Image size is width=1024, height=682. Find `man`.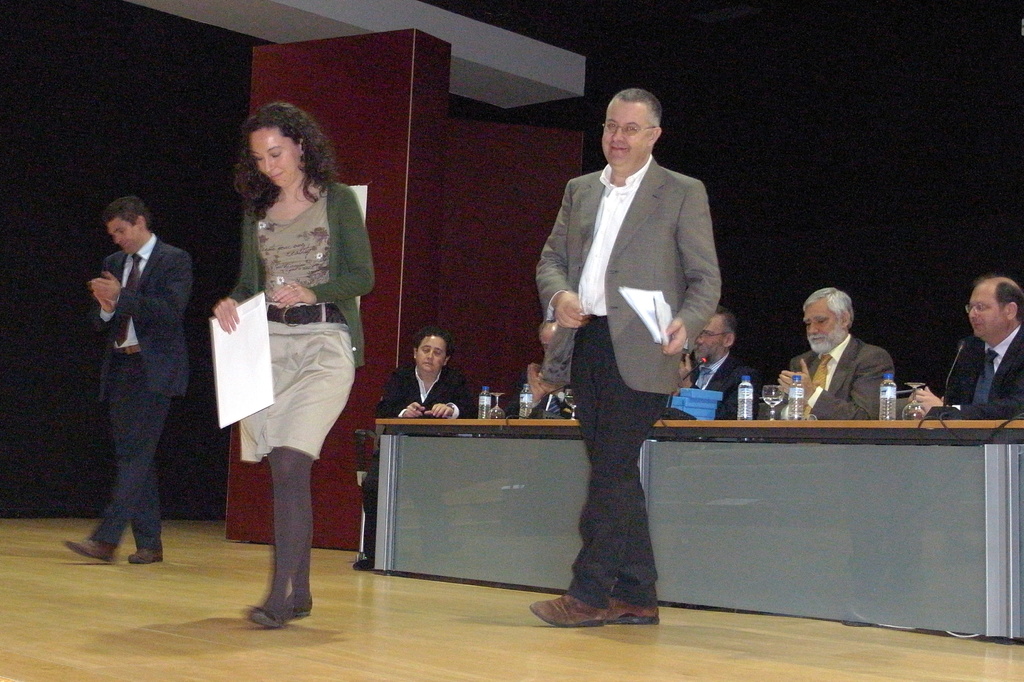
[907,275,1023,419].
